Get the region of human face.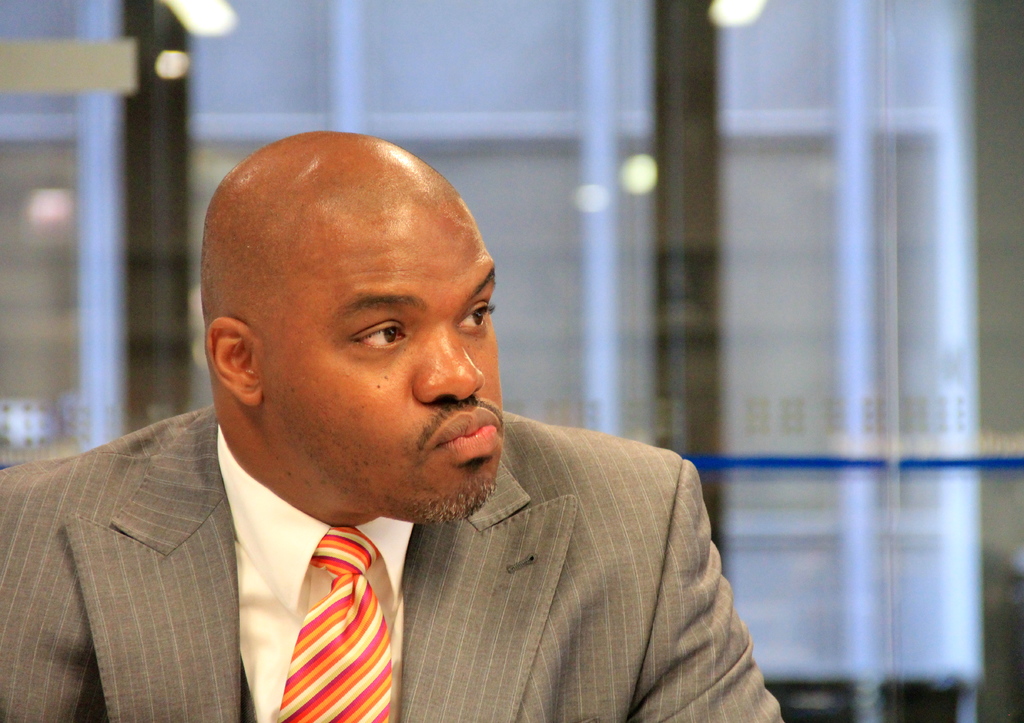
(left=264, top=196, right=503, bottom=521).
